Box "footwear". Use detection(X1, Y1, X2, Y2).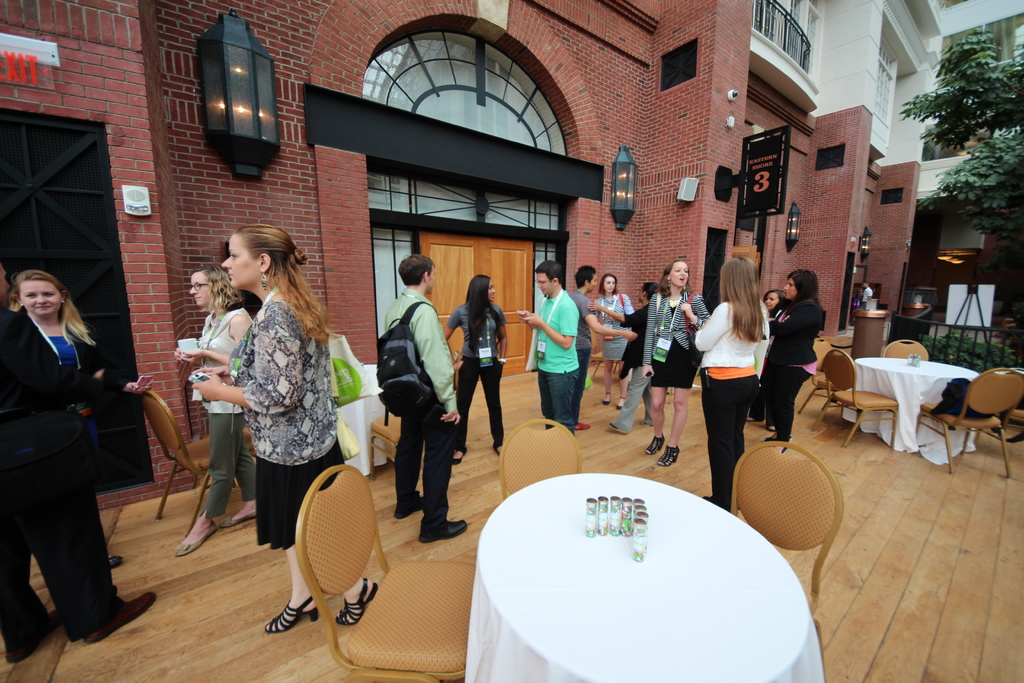
detection(221, 513, 253, 525).
